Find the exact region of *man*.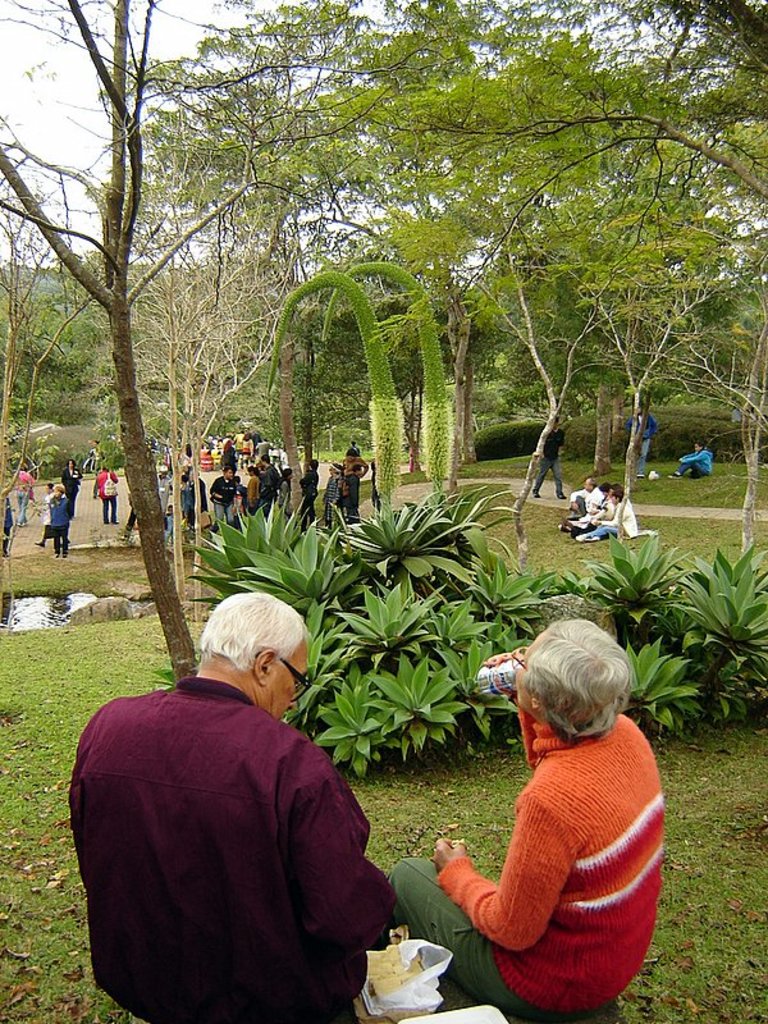
Exact region: [x1=631, y1=398, x2=653, y2=465].
